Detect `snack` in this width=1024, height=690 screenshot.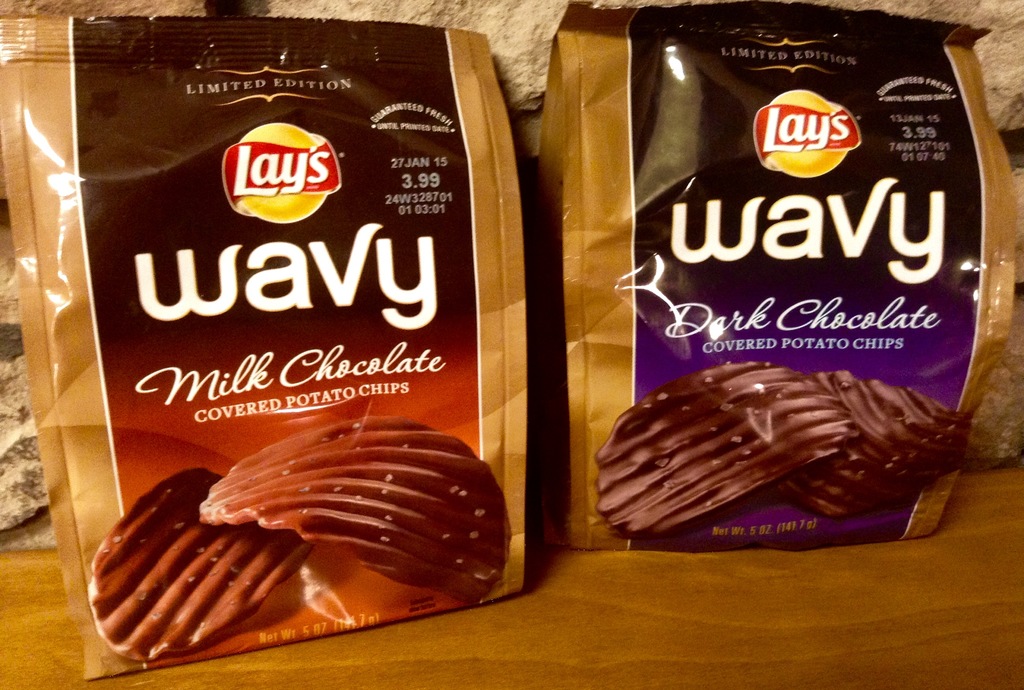
Detection: <box>195,416,510,601</box>.
